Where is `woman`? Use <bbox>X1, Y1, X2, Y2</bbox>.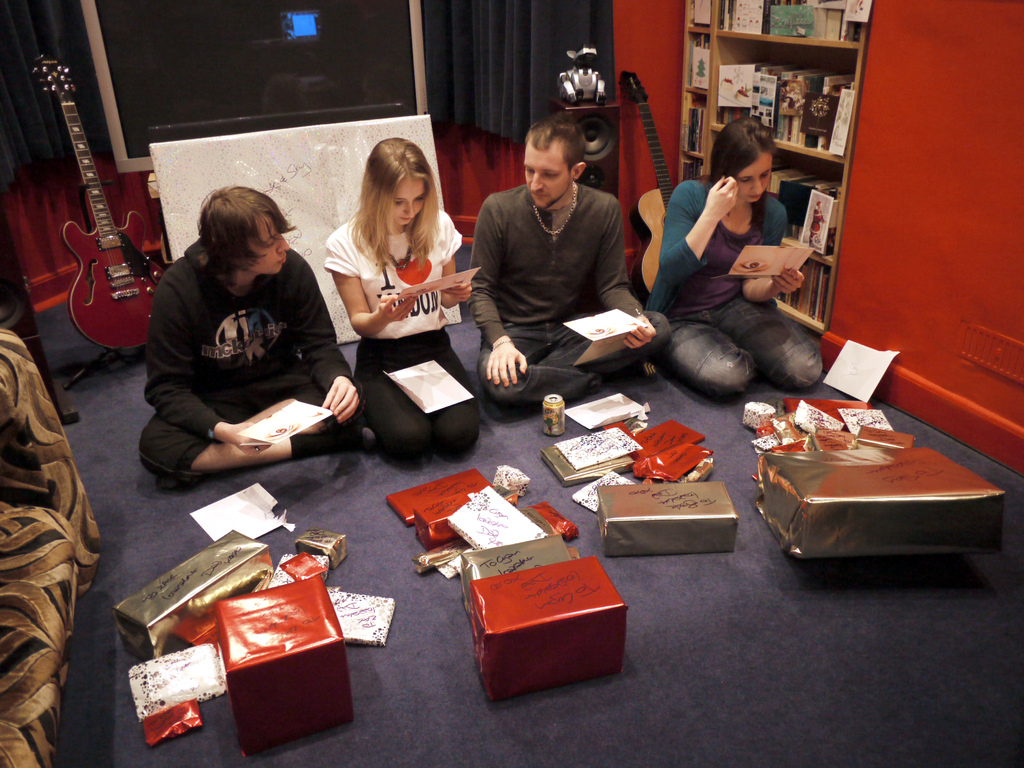
<bbox>294, 156, 481, 533</bbox>.
